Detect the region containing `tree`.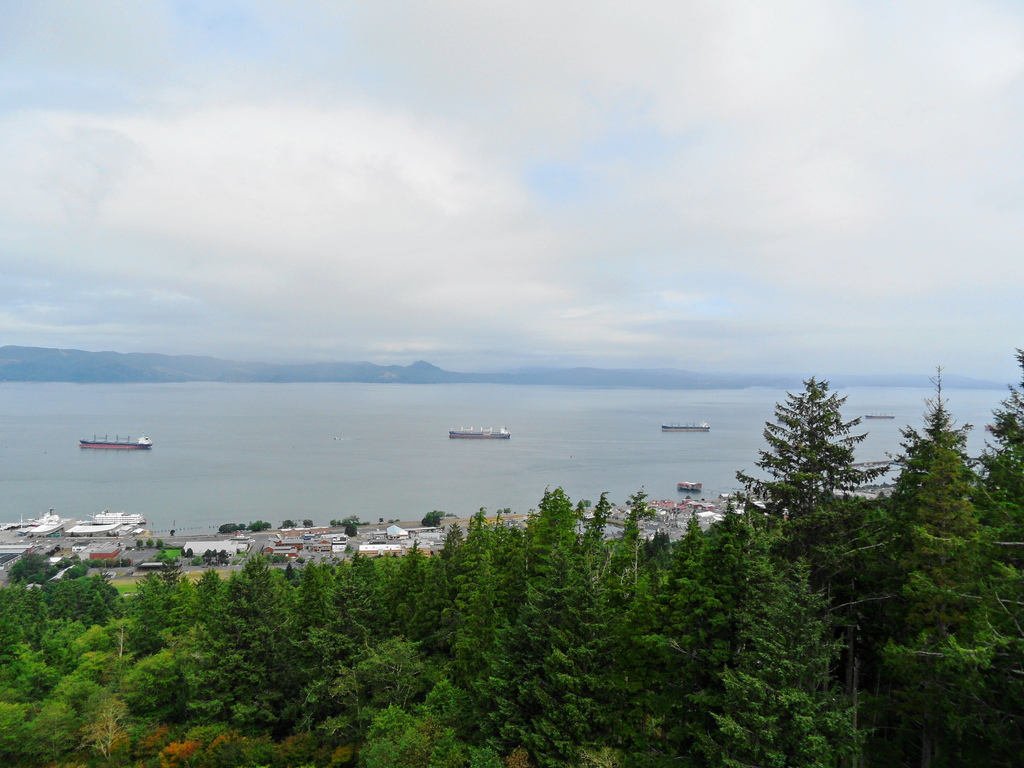
crop(504, 536, 533, 575).
